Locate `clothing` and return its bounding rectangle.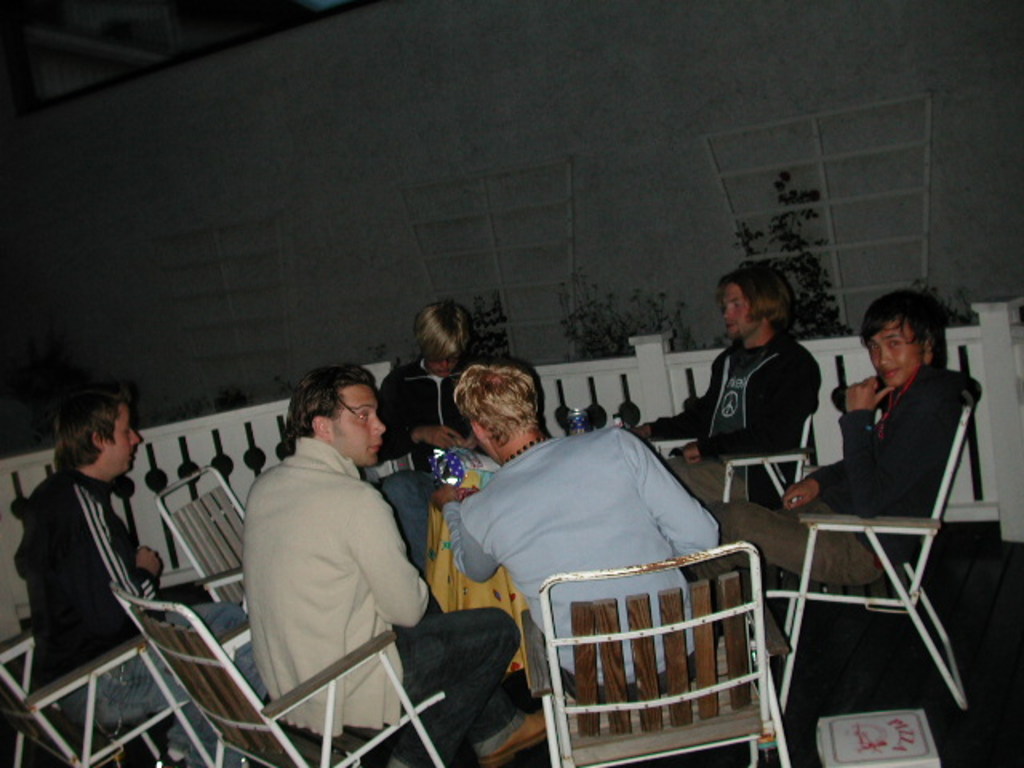
bbox(373, 350, 488, 458).
